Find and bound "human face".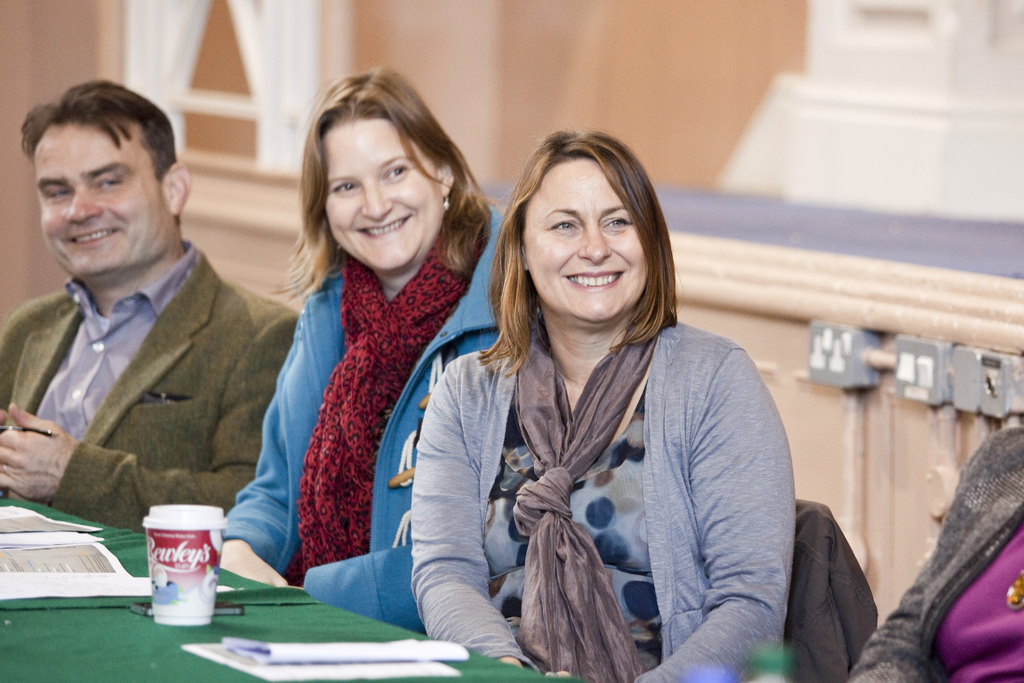
Bound: 328,120,439,269.
